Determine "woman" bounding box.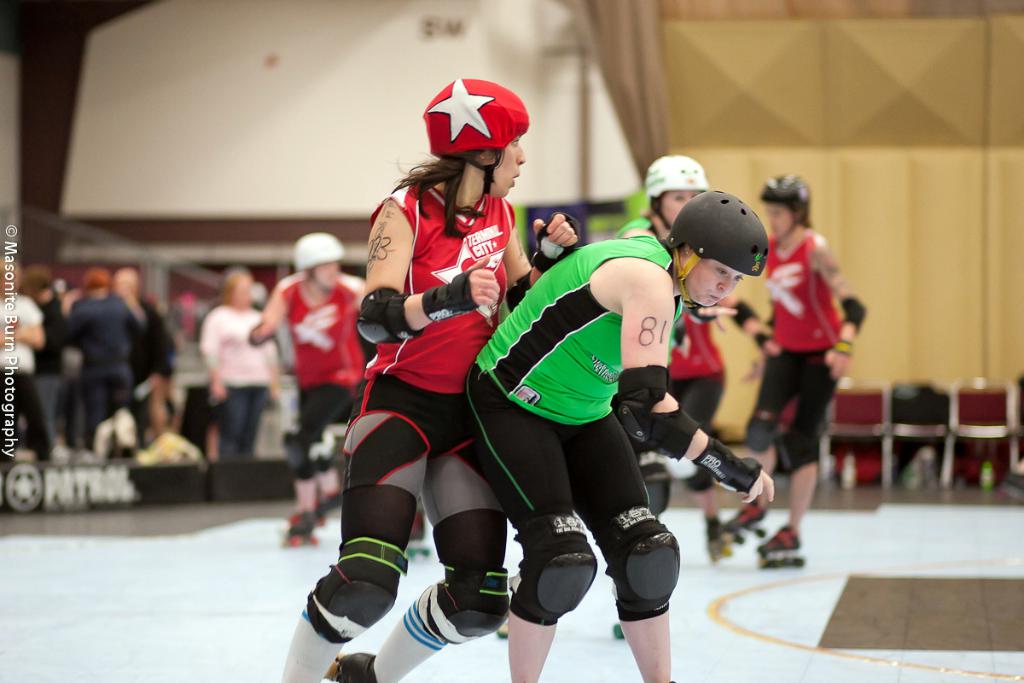
Determined: BBox(734, 169, 857, 578).
